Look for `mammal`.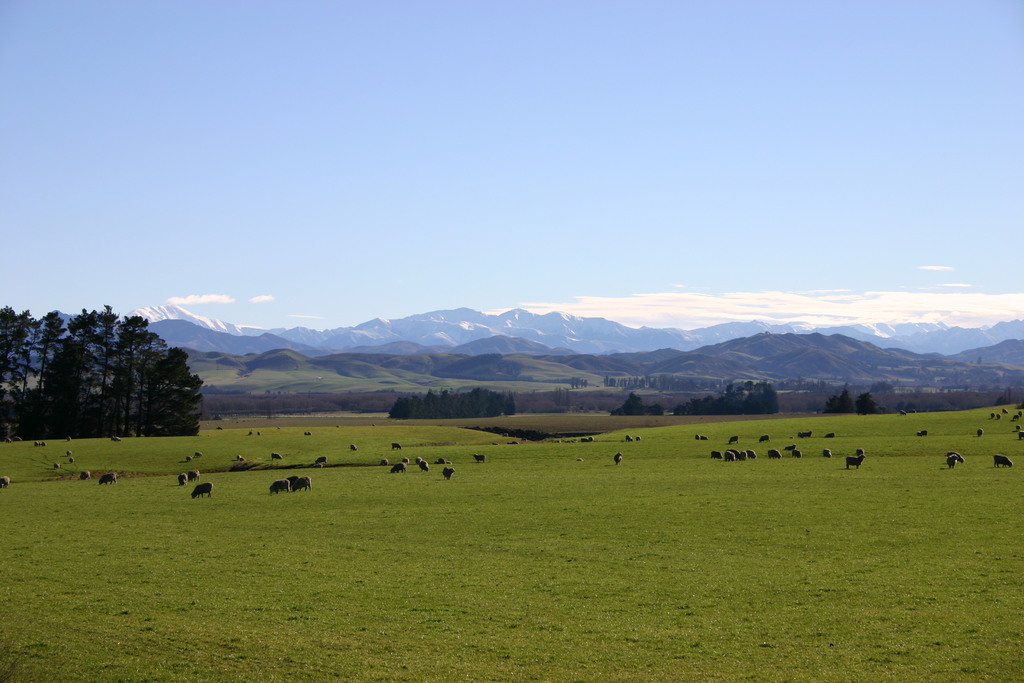
Found: locate(4, 435, 12, 443).
